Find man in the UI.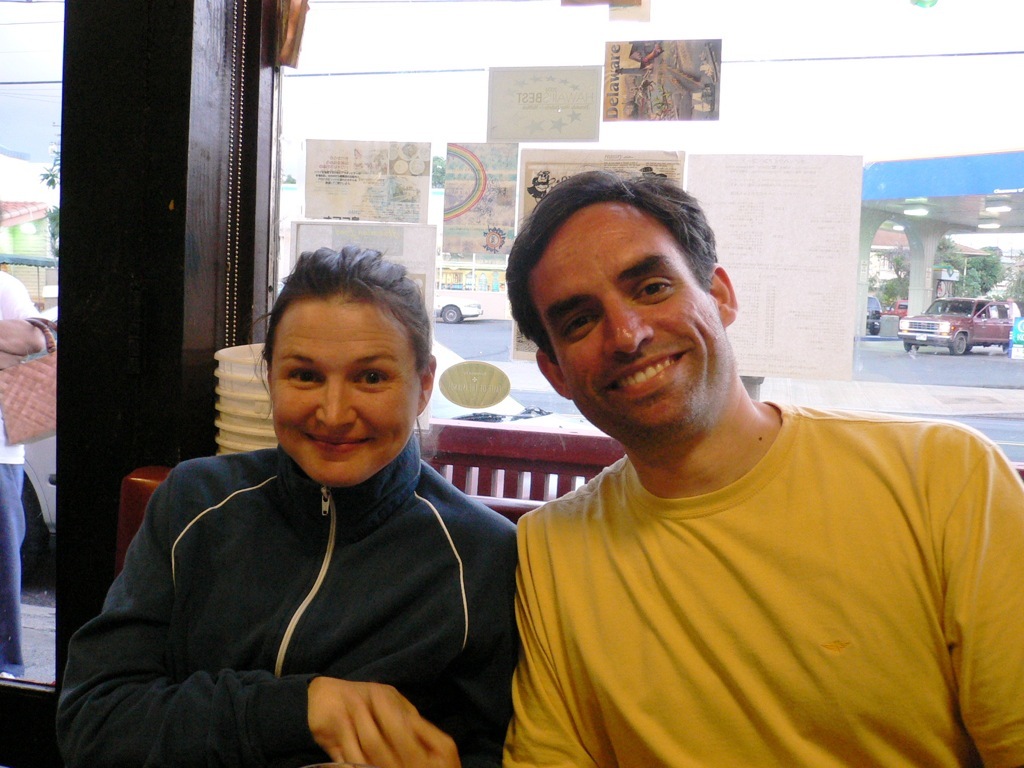
UI element at [x1=501, y1=166, x2=1023, y2=767].
